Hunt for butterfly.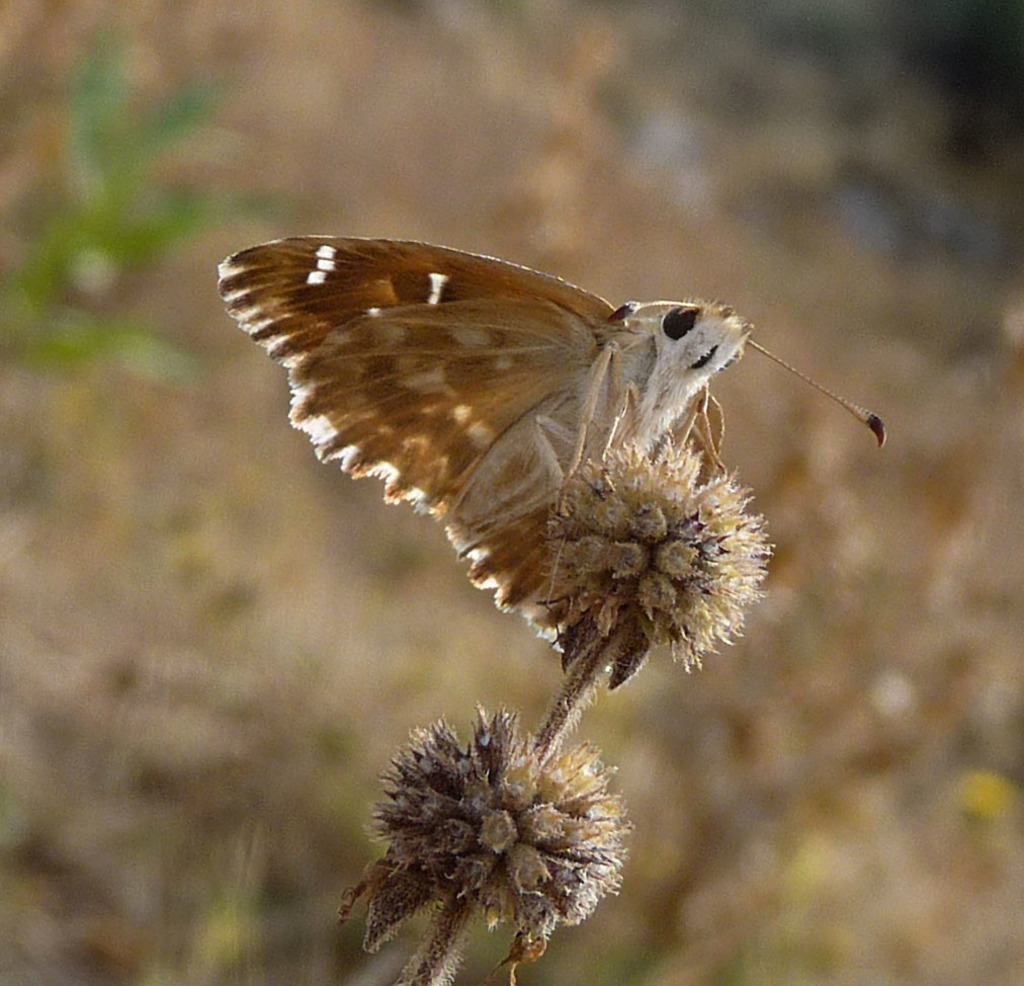
Hunted down at box(218, 213, 793, 699).
